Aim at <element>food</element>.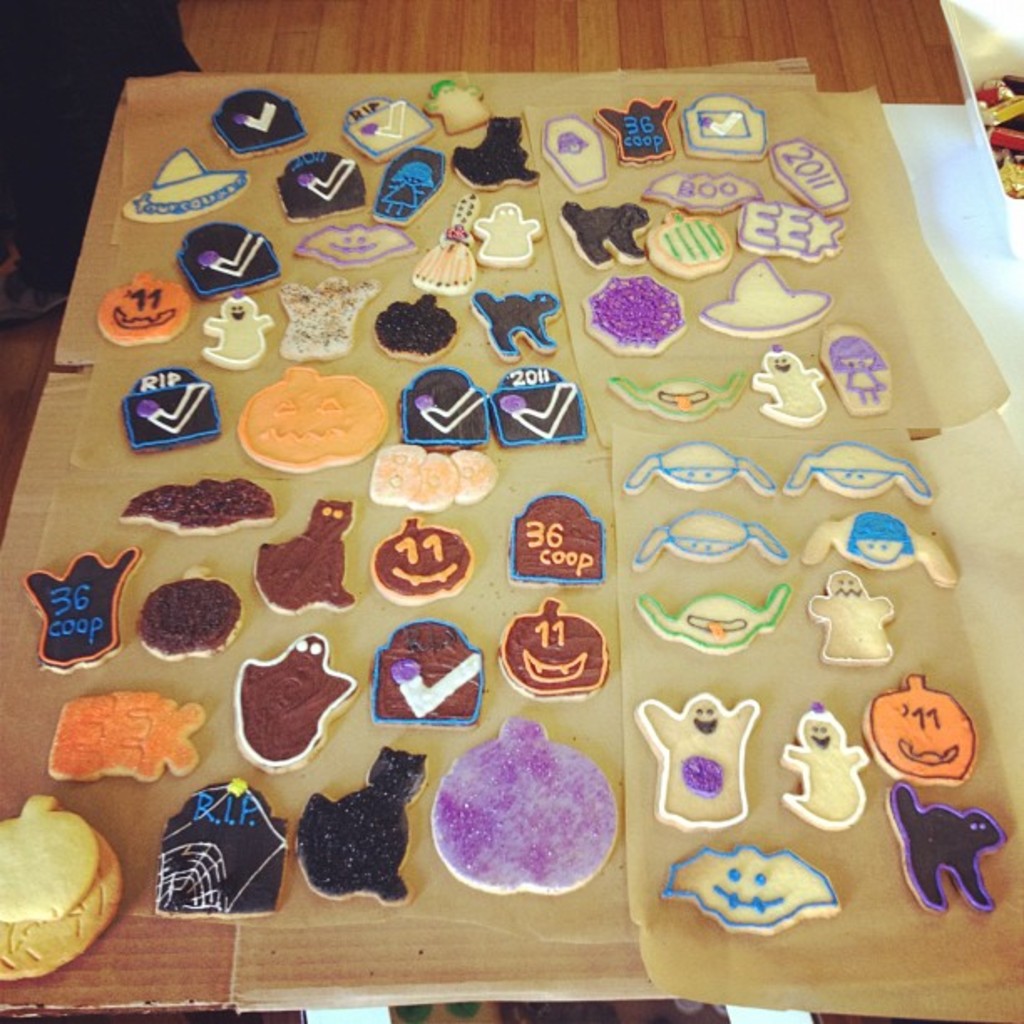
Aimed at region(559, 197, 651, 273).
